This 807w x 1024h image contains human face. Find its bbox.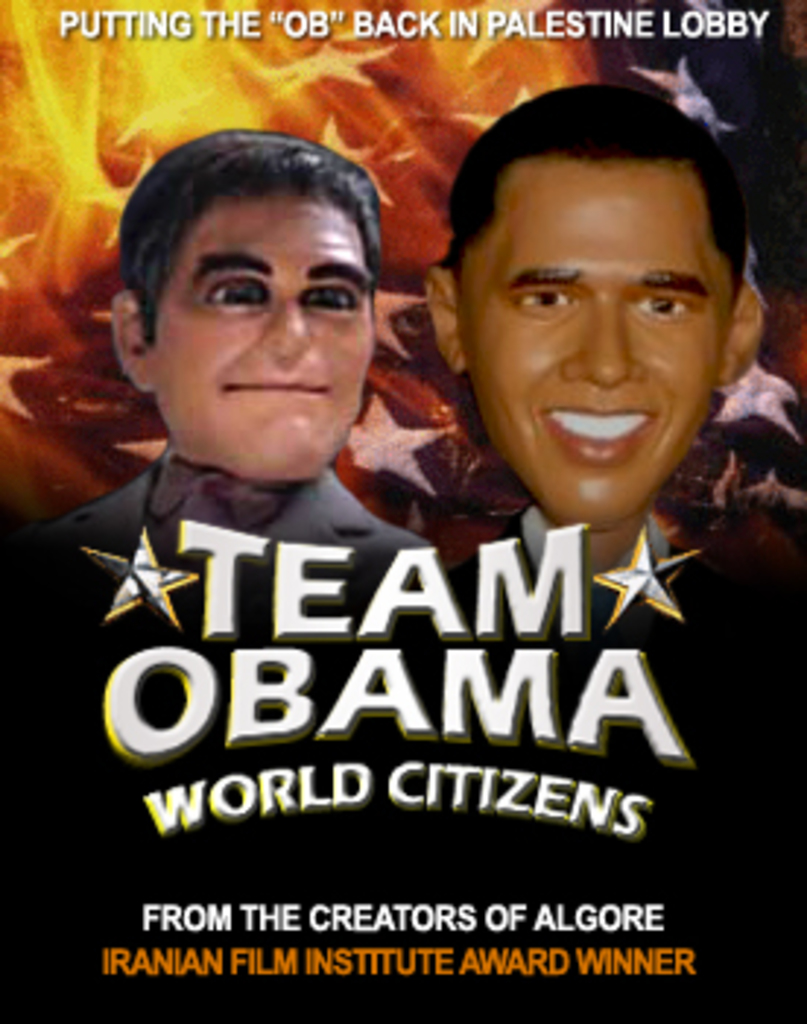
<region>158, 193, 365, 465</region>.
